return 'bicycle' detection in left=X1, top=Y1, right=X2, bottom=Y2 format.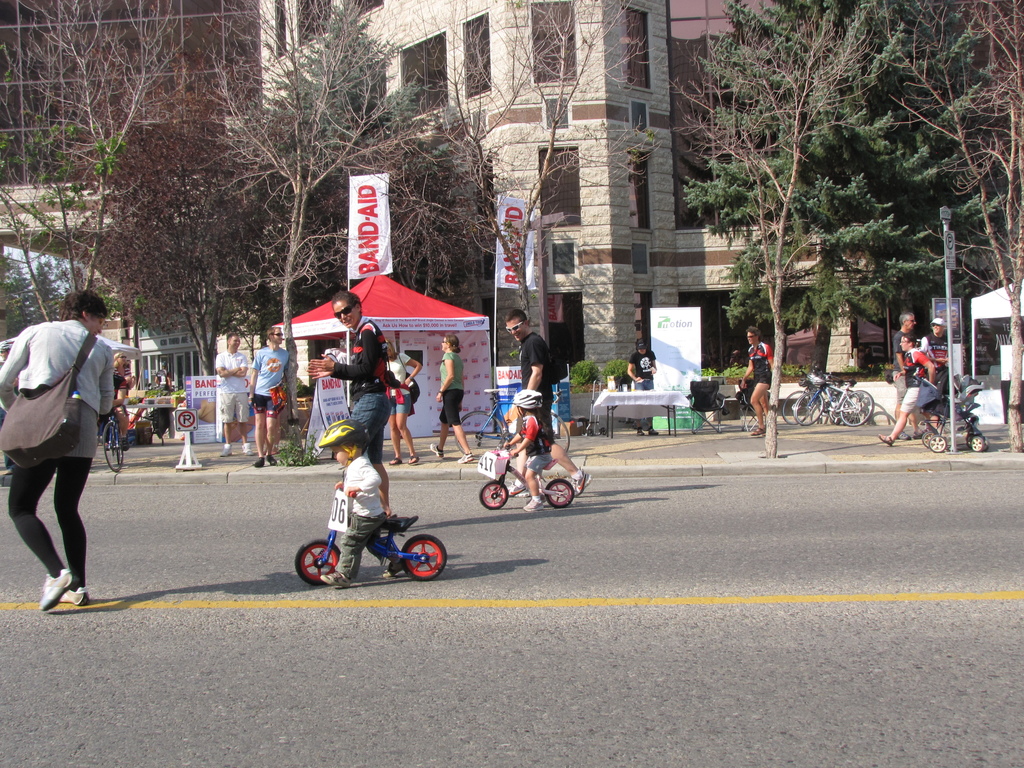
left=479, top=447, right=579, bottom=515.
